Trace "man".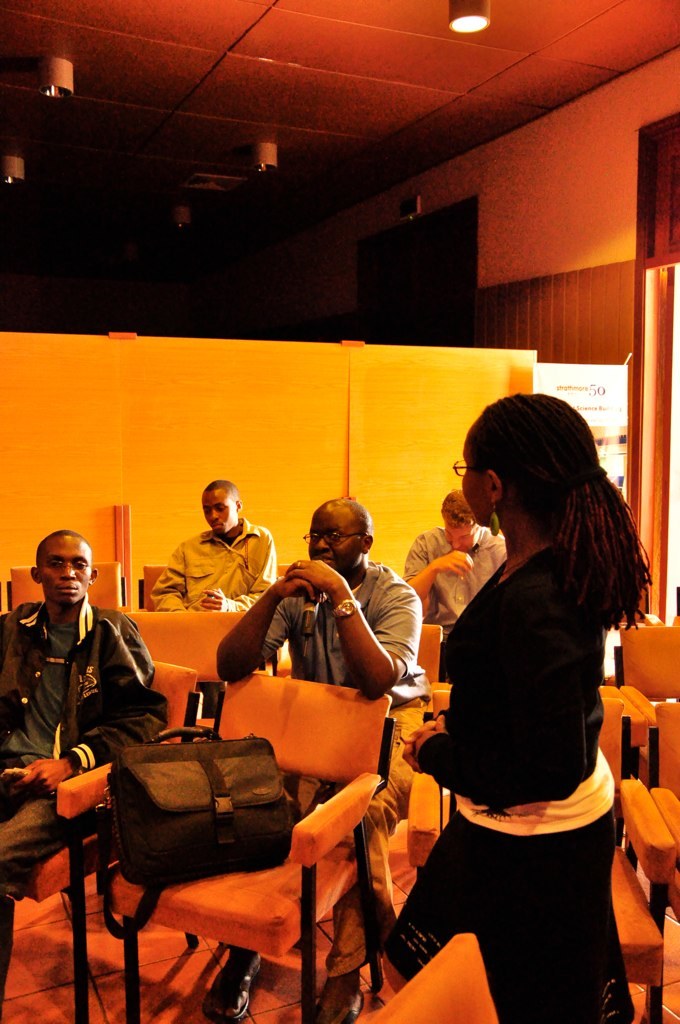
Traced to bbox(205, 494, 426, 1023).
